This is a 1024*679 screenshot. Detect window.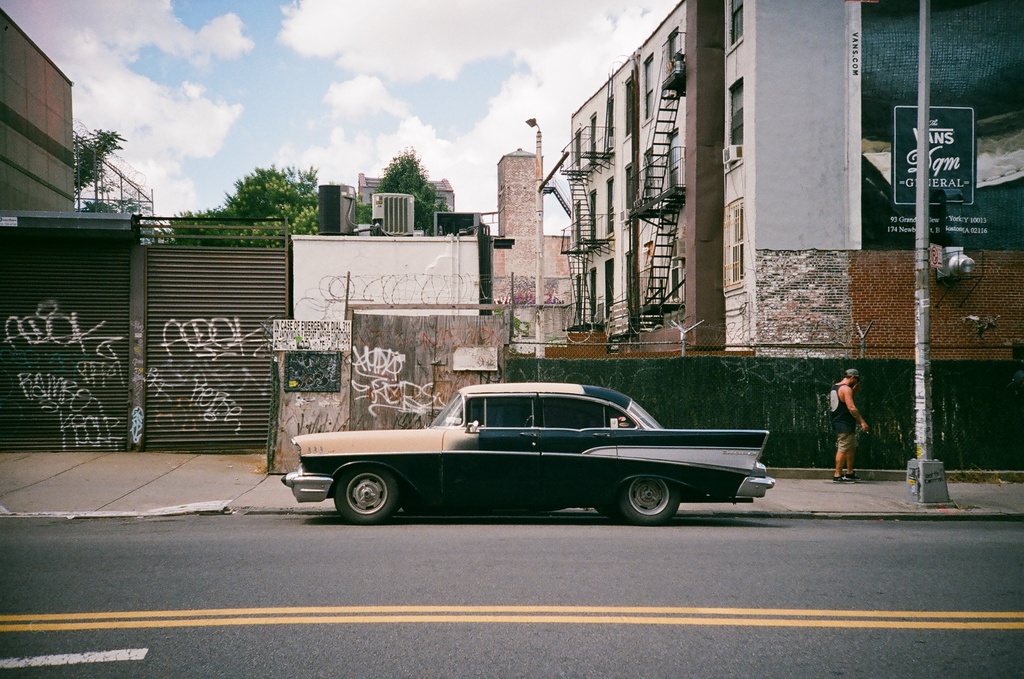
bbox=(576, 273, 588, 322).
